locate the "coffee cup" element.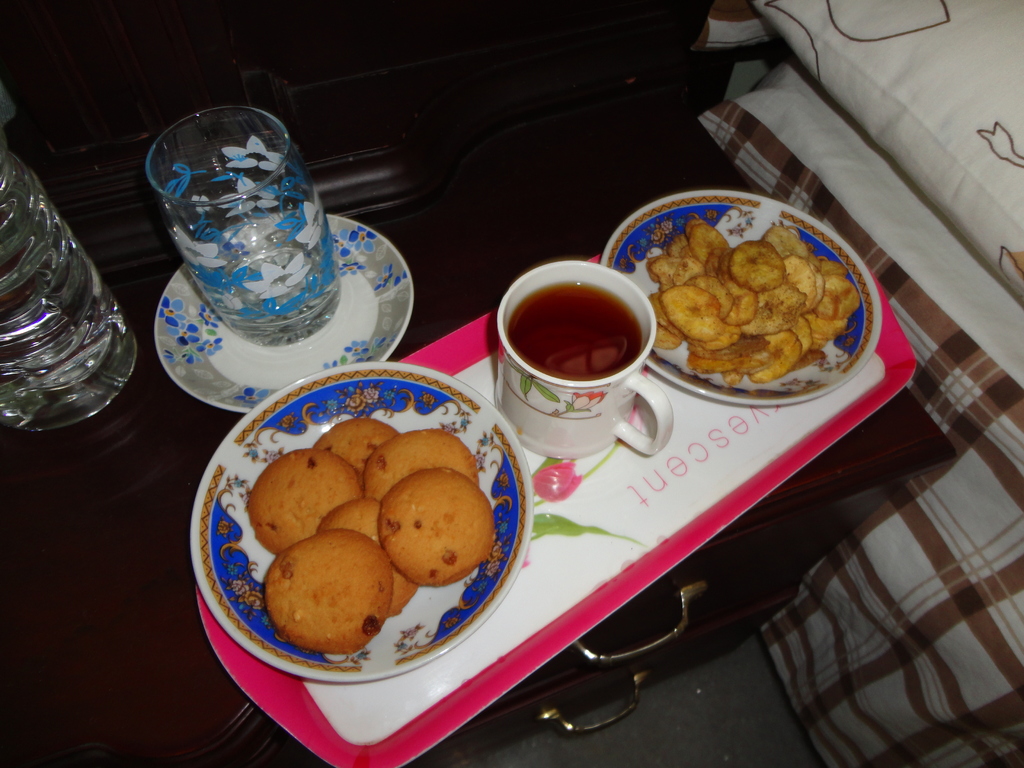
Element bbox: bbox=(493, 257, 676, 458).
